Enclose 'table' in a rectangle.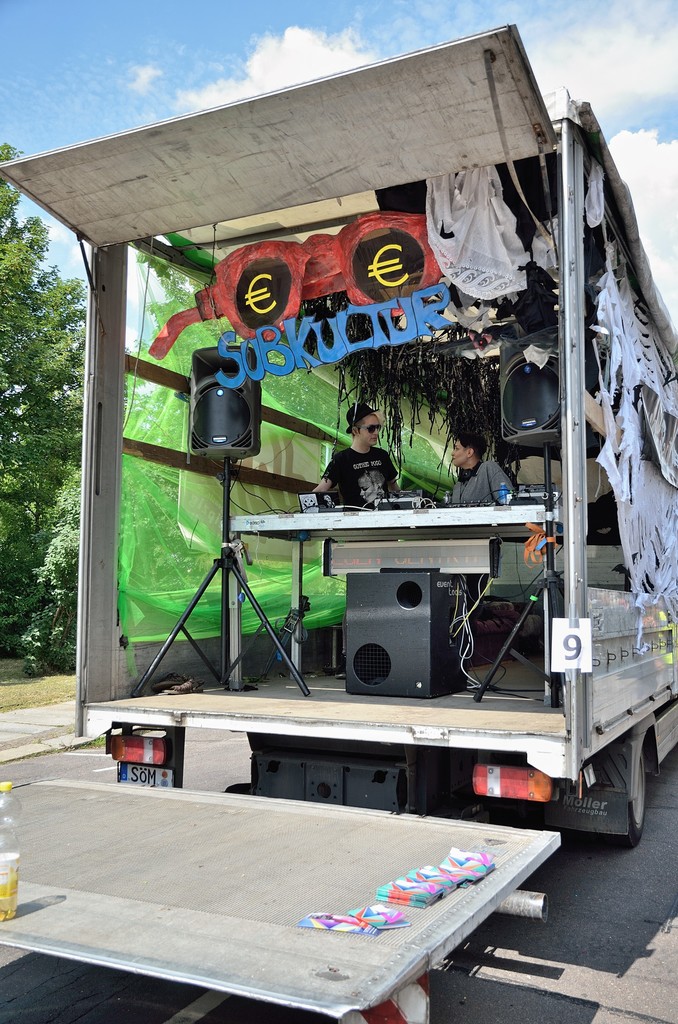
0/777/561/1023.
